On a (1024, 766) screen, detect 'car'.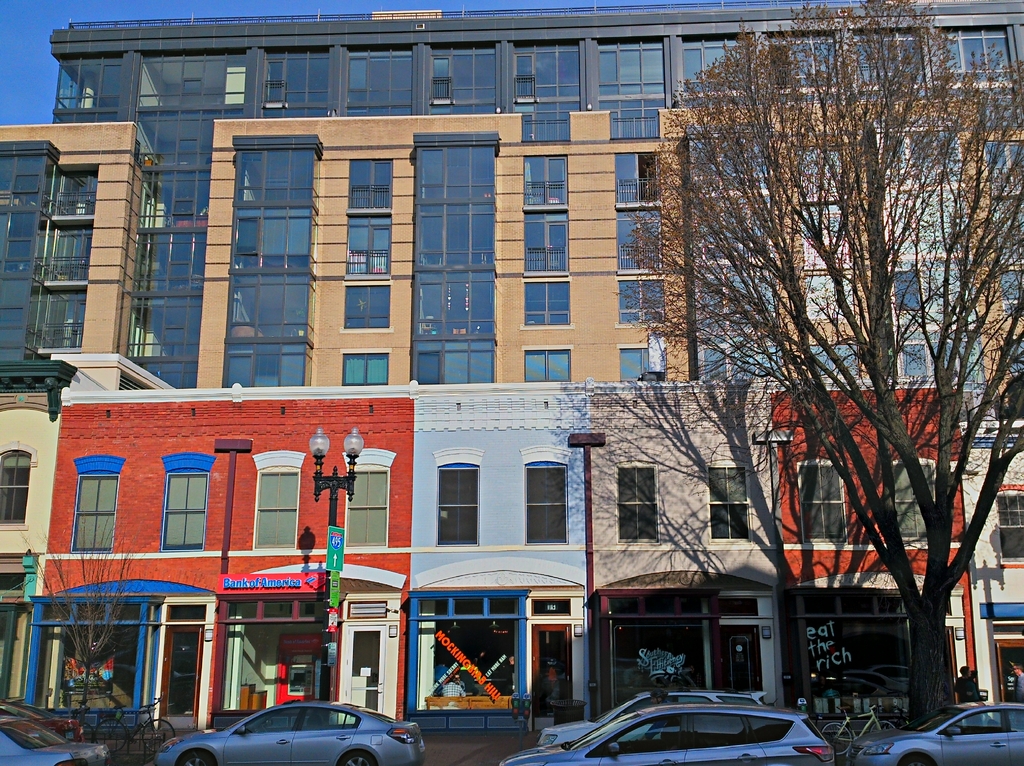
(182,691,440,762).
